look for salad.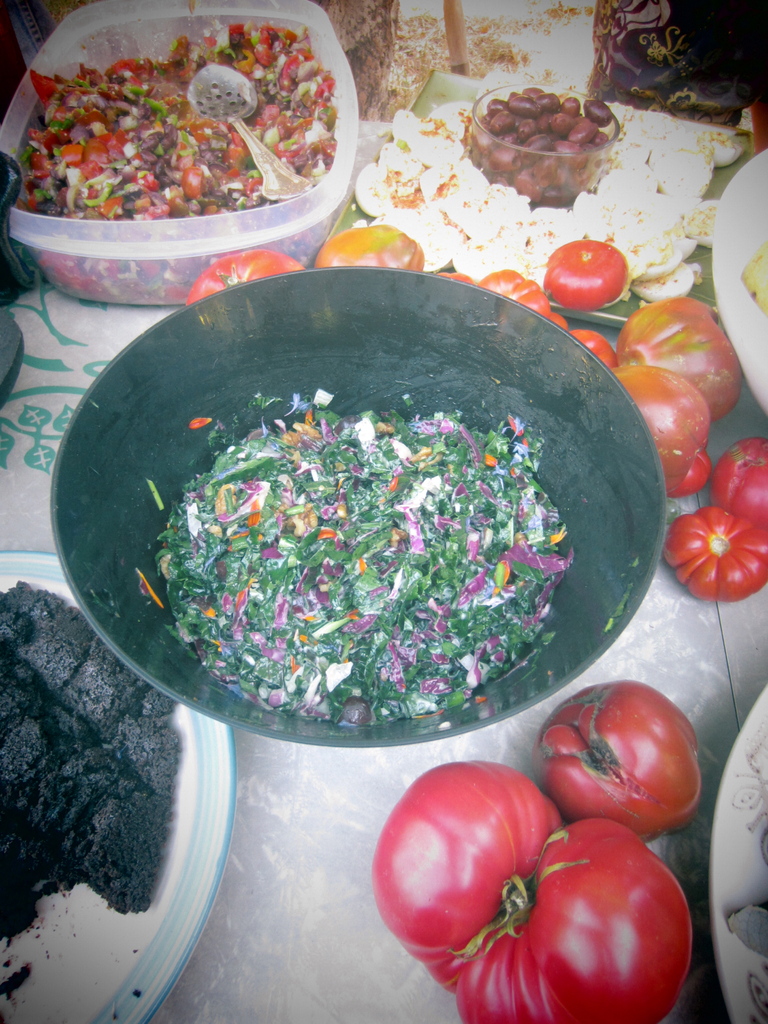
Found: <box>131,385,581,726</box>.
